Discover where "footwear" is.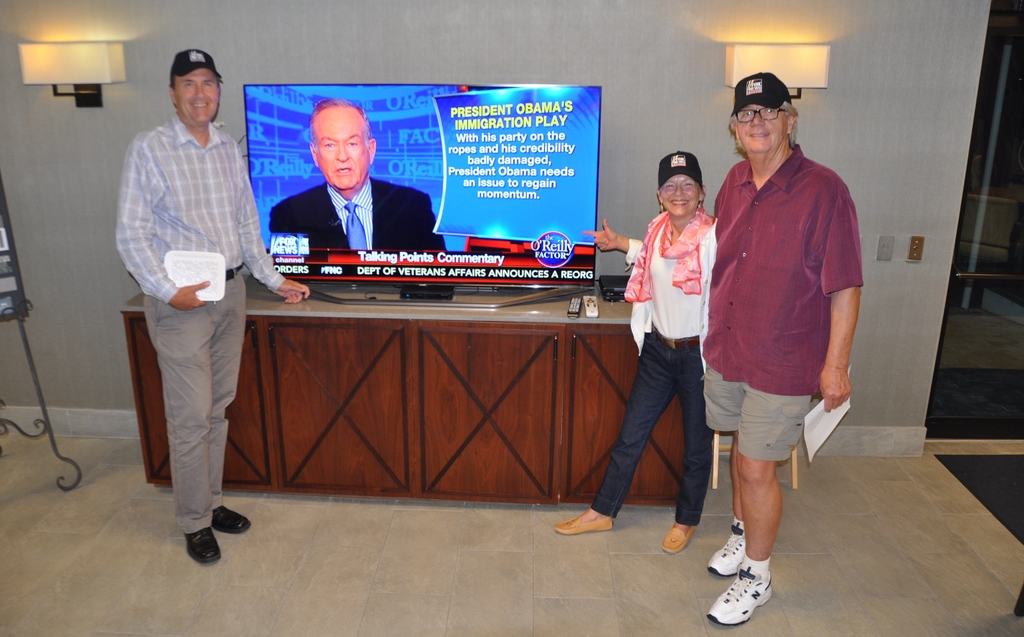
Discovered at bbox(659, 519, 698, 555).
